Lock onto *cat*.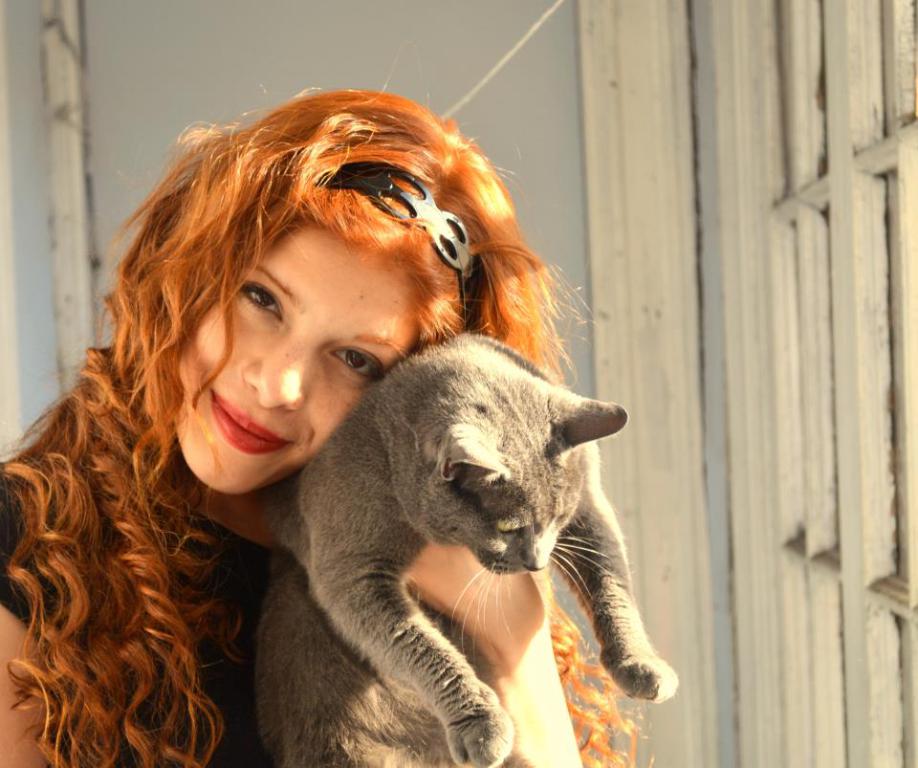
Locked: rect(251, 335, 682, 767).
